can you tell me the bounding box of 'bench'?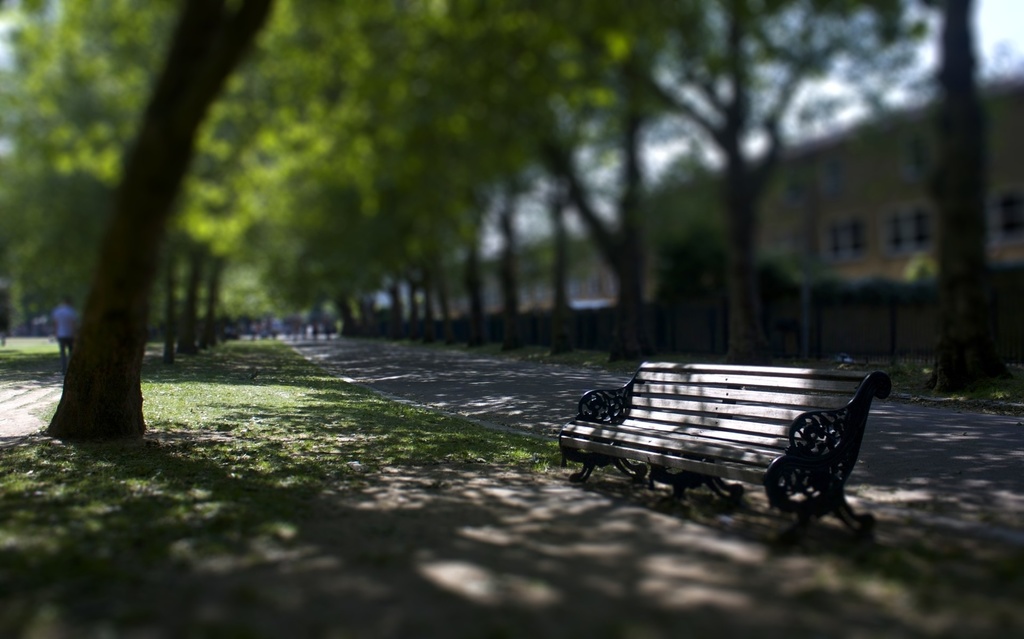
557 363 895 524.
